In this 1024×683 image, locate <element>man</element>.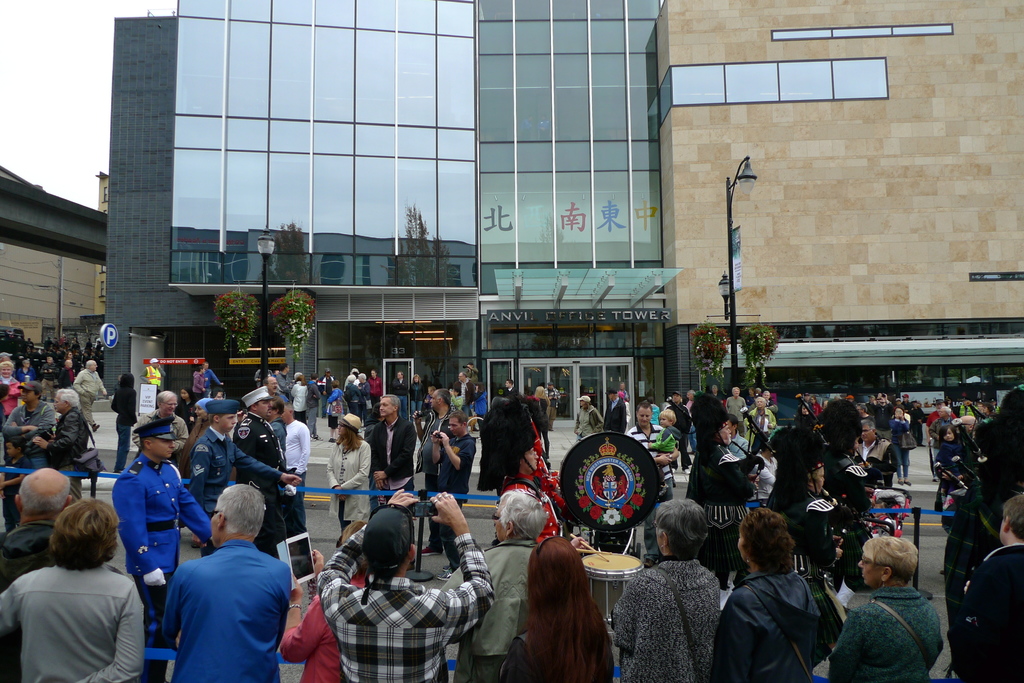
Bounding box: 358, 371, 371, 426.
